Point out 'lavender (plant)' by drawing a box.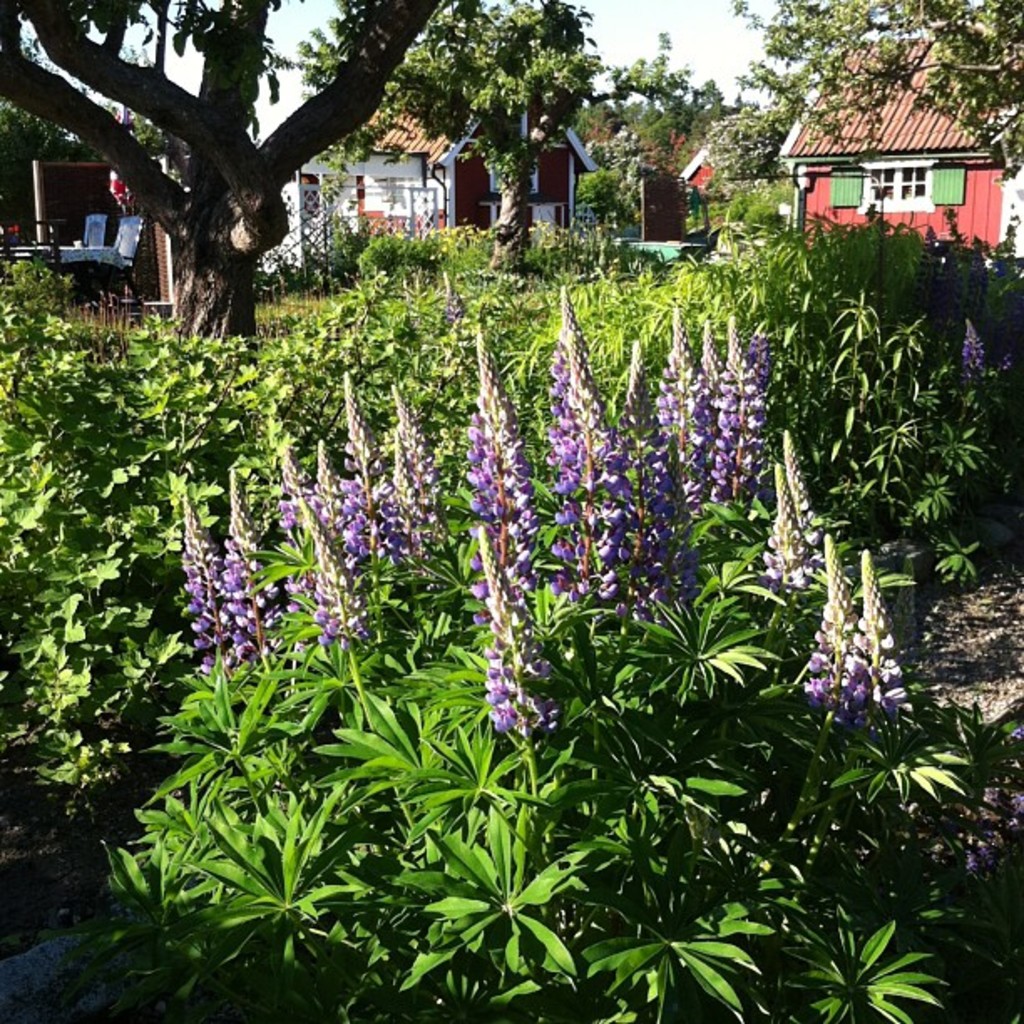
{"left": 253, "top": 430, "right": 310, "bottom": 619}.
